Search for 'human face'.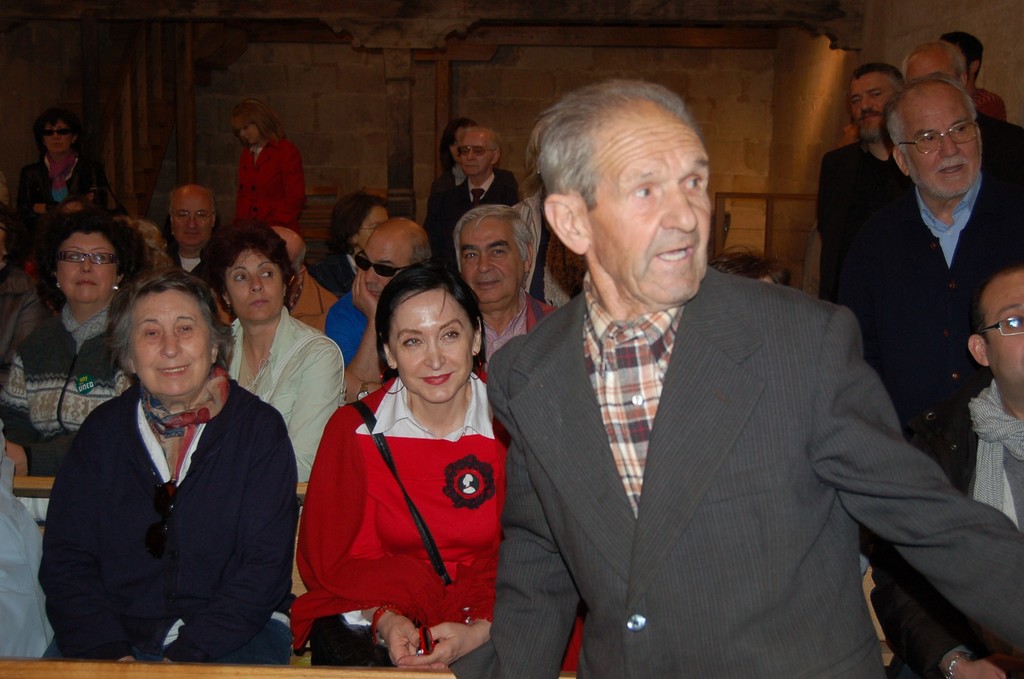
Found at rect(221, 250, 278, 320).
